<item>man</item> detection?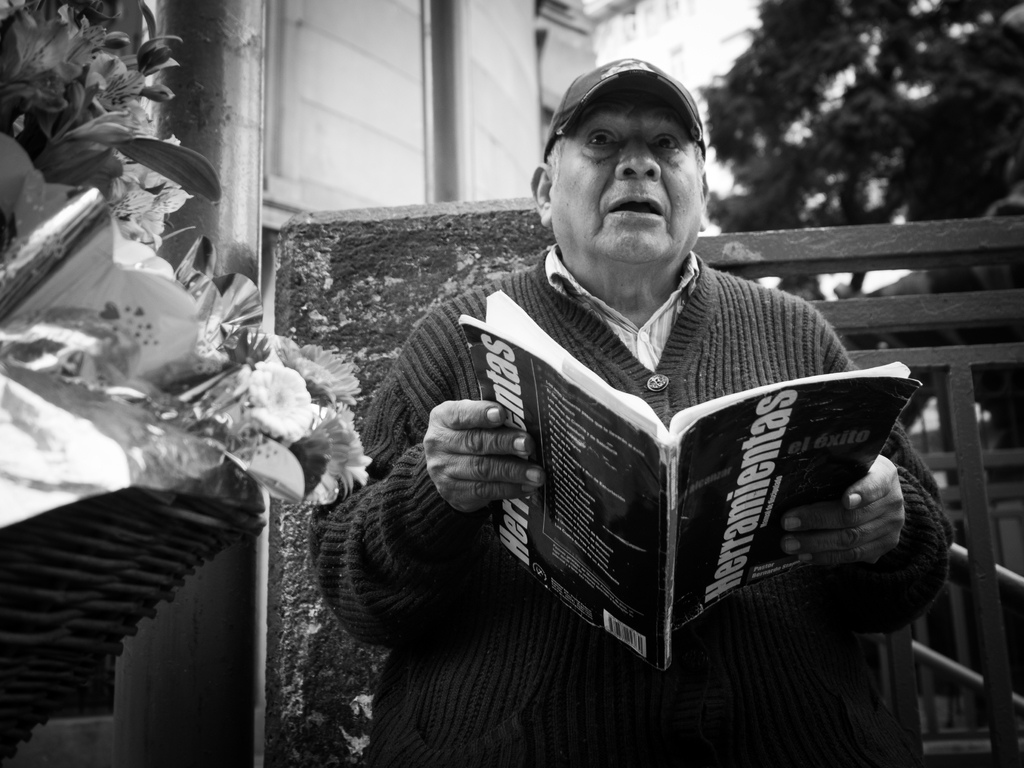
340,34,940,739
